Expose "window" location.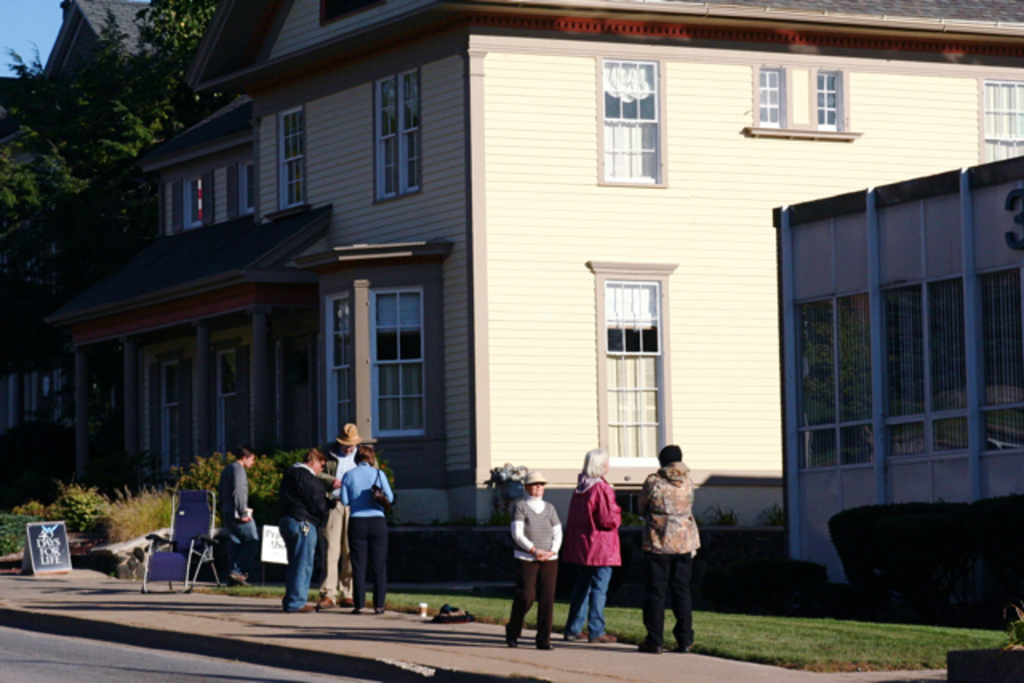
Exposed at [323, 290, 354, 438].
